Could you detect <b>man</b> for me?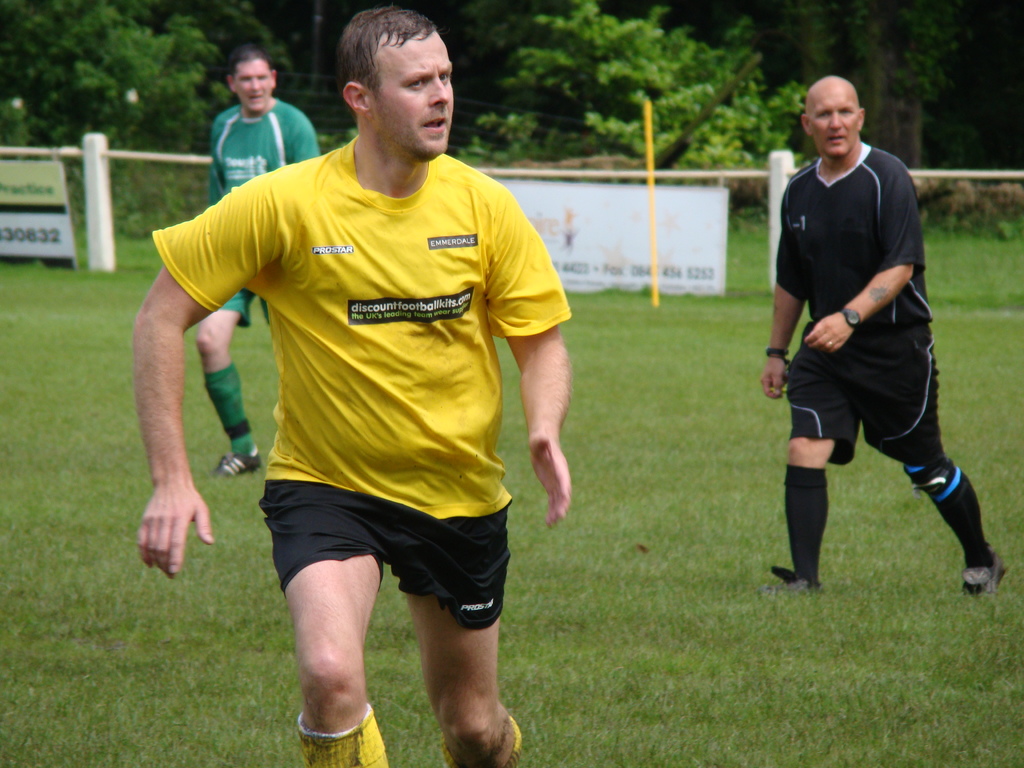
Detection result: {"left": 145, "top": 8, "right": 609, "bottom": 758}.
